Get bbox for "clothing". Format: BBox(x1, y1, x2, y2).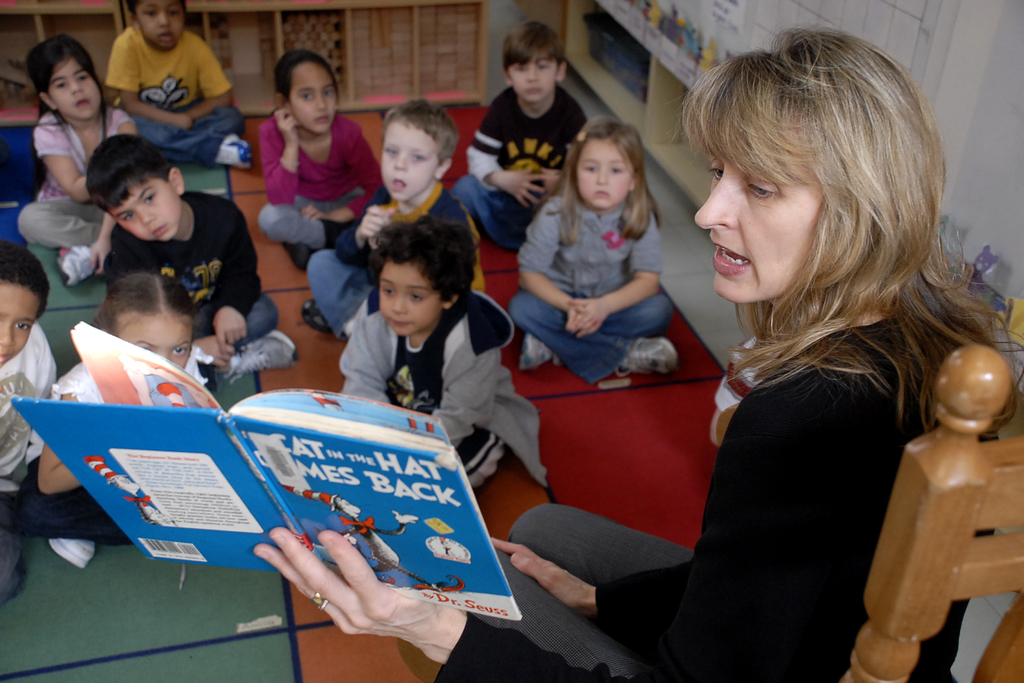
BBox(511, 173, 669, 384).
